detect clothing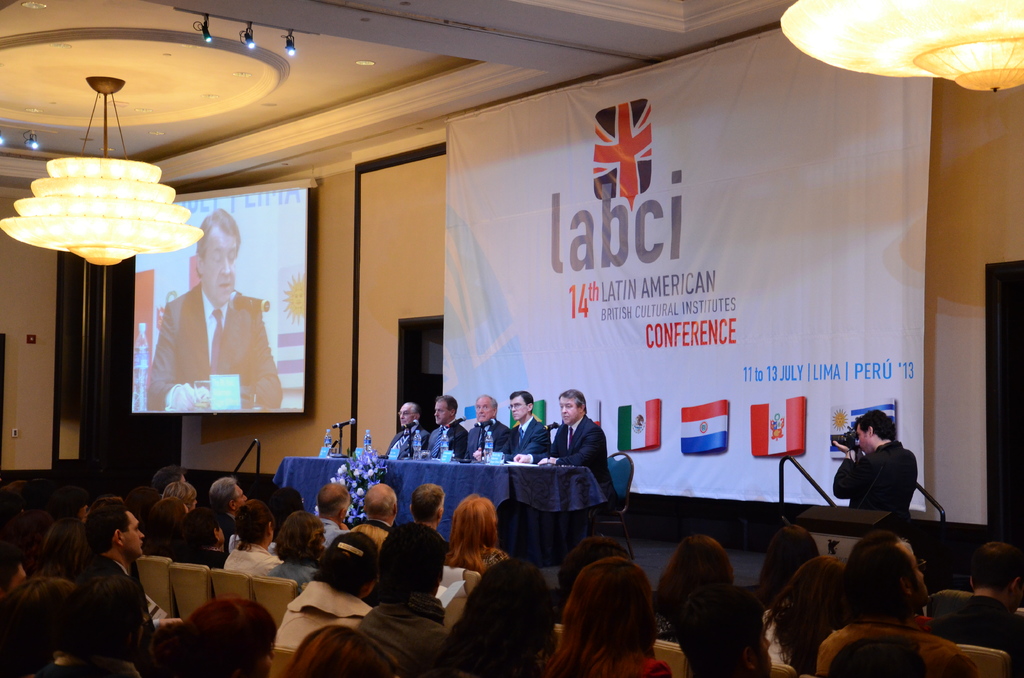
428,422,468,458
